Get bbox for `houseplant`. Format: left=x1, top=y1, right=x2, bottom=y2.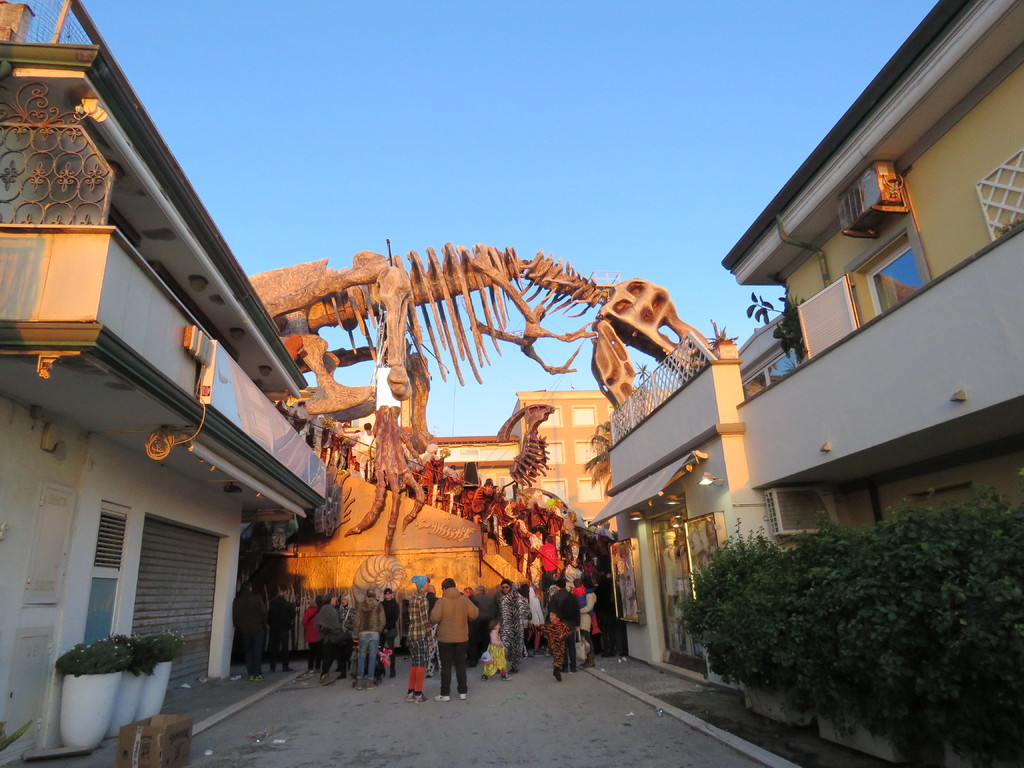
left=779, top=516, right=913, bottom=767.
